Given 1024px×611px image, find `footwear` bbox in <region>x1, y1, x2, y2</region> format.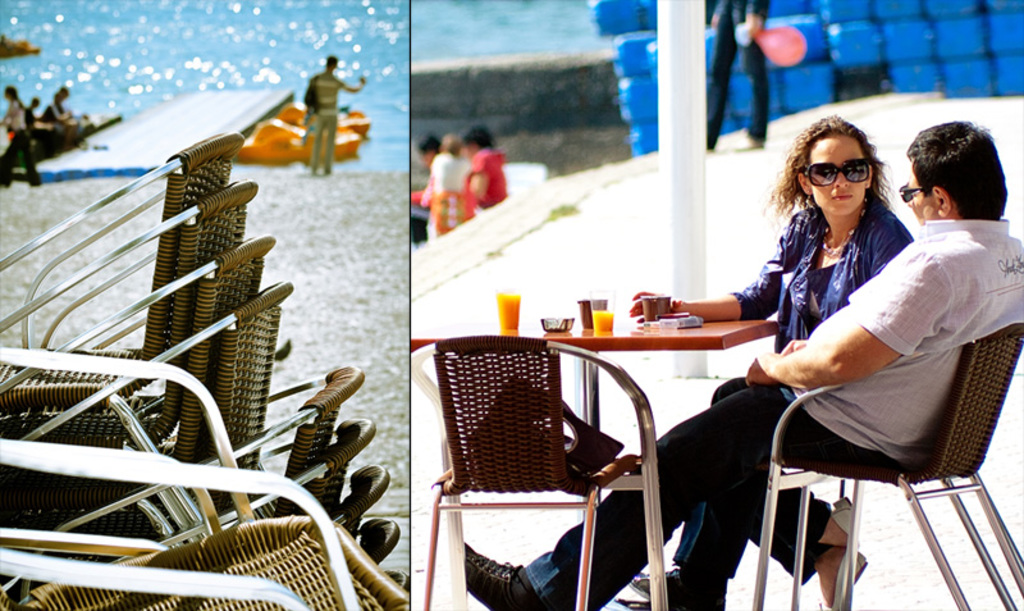
<region>617, 570, 726, 610</region>.
